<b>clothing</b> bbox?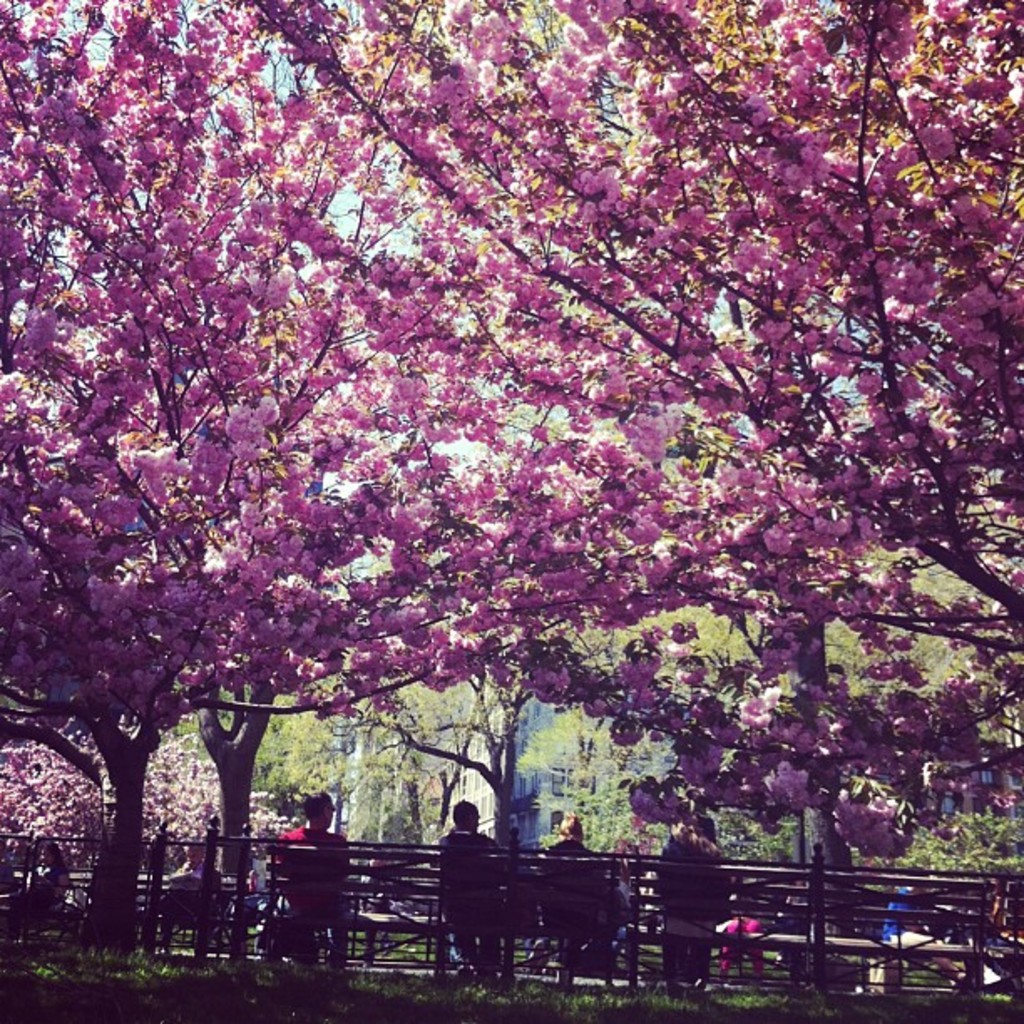
x1=883, y1=888, x2=919, y2=939
